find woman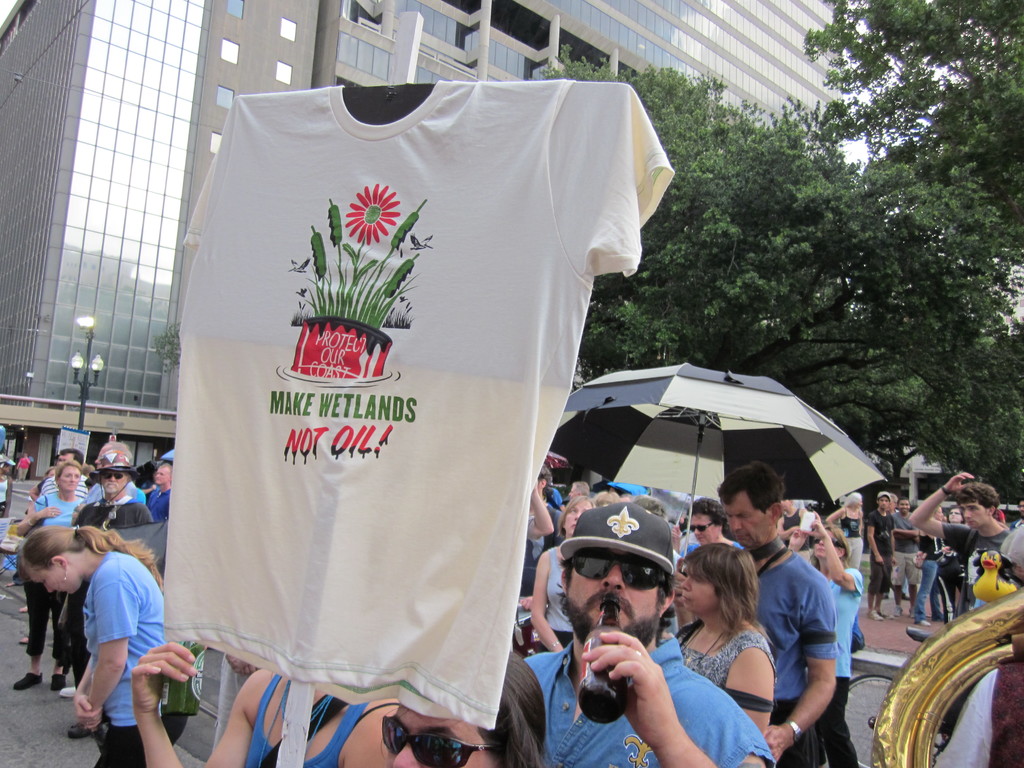
crop(5, 462, 87, 696)
